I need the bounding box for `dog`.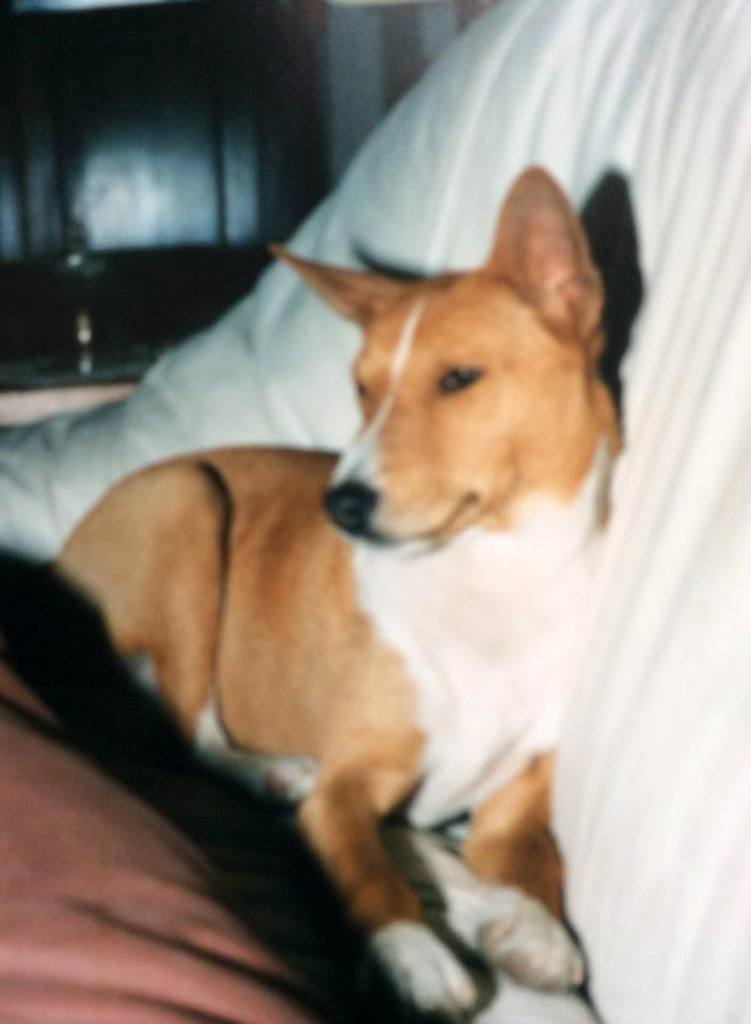
Here it is: bbox=[53, 166, 622, 1023].
